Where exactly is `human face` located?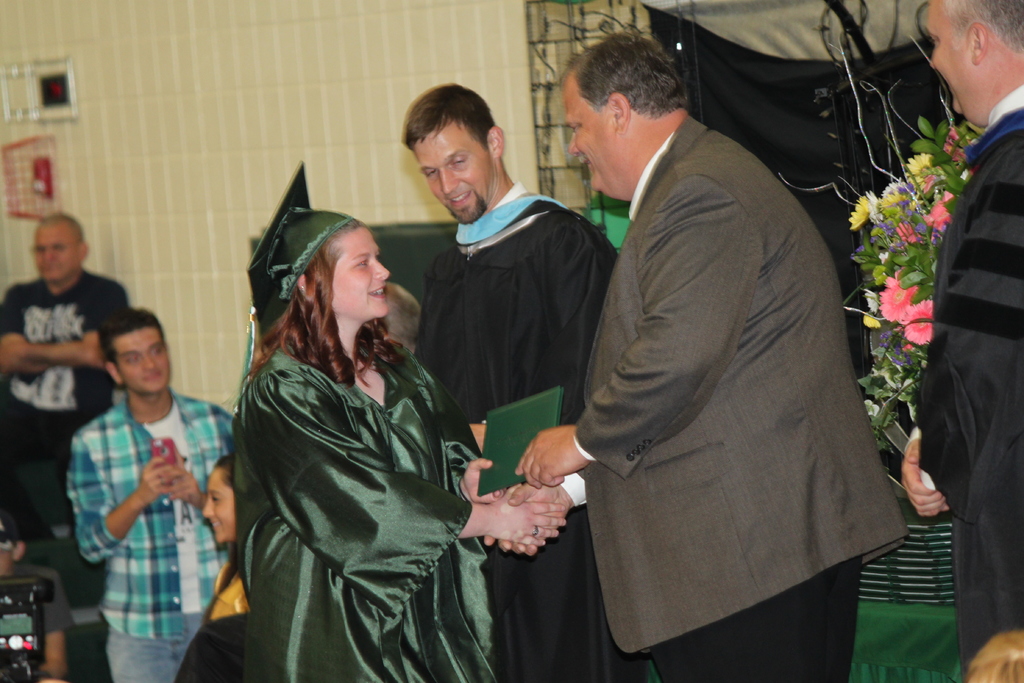
Its bounding box is (left=565, top=72, right=616, bottom=198).
